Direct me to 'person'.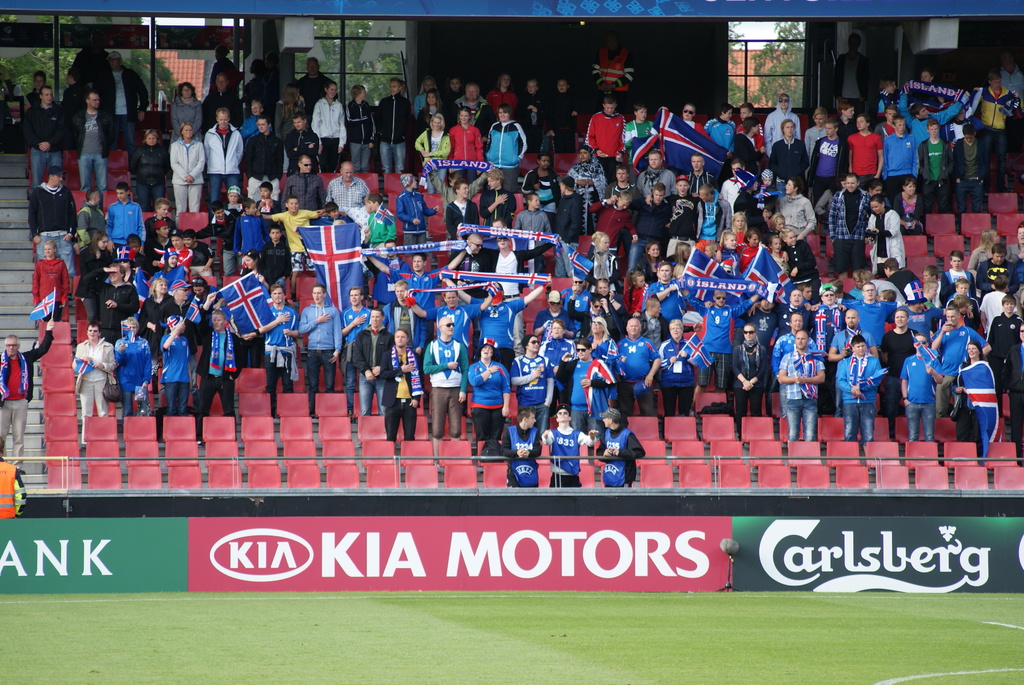
Direction: (732,210,765,252).
